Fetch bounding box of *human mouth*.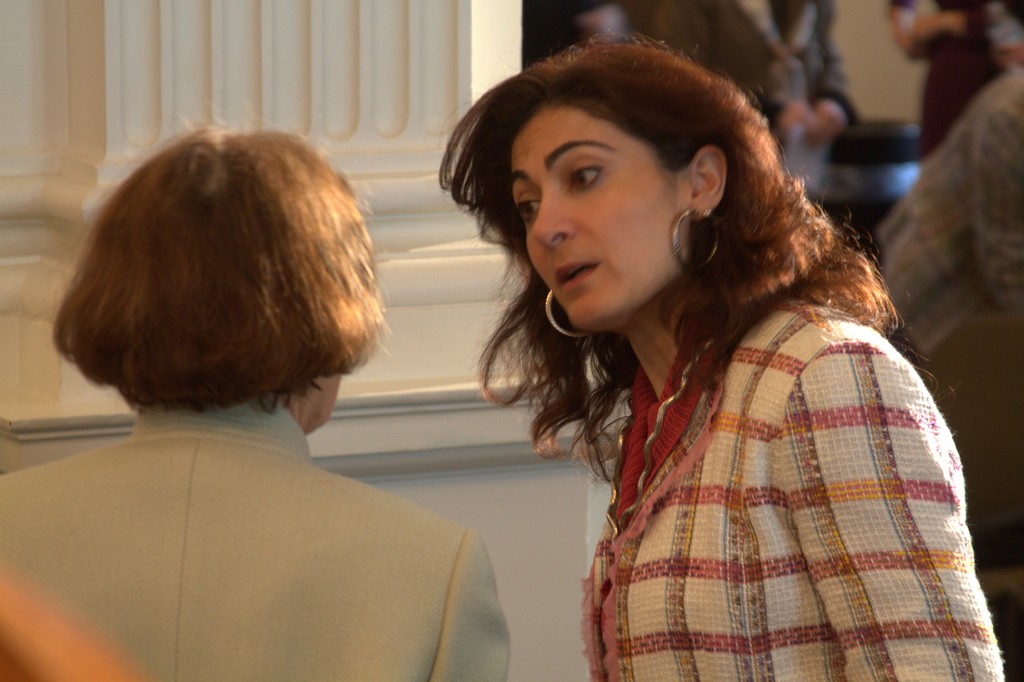
Bbox: box=[557, 262, 596, 291].
